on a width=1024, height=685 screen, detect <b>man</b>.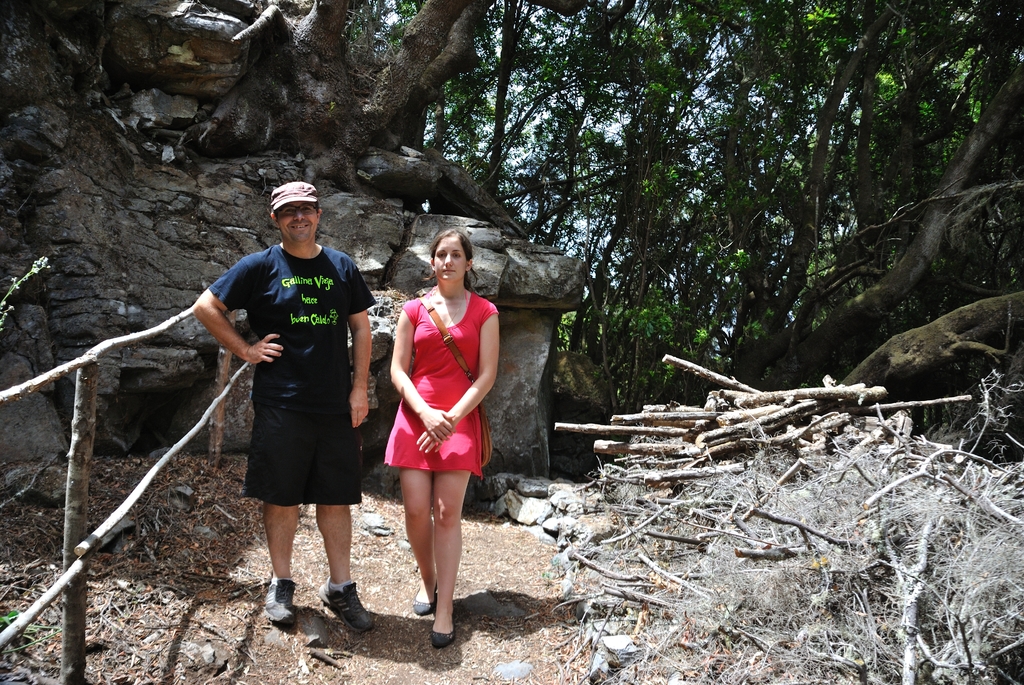
bbox=(195, 180, 378, 631).
